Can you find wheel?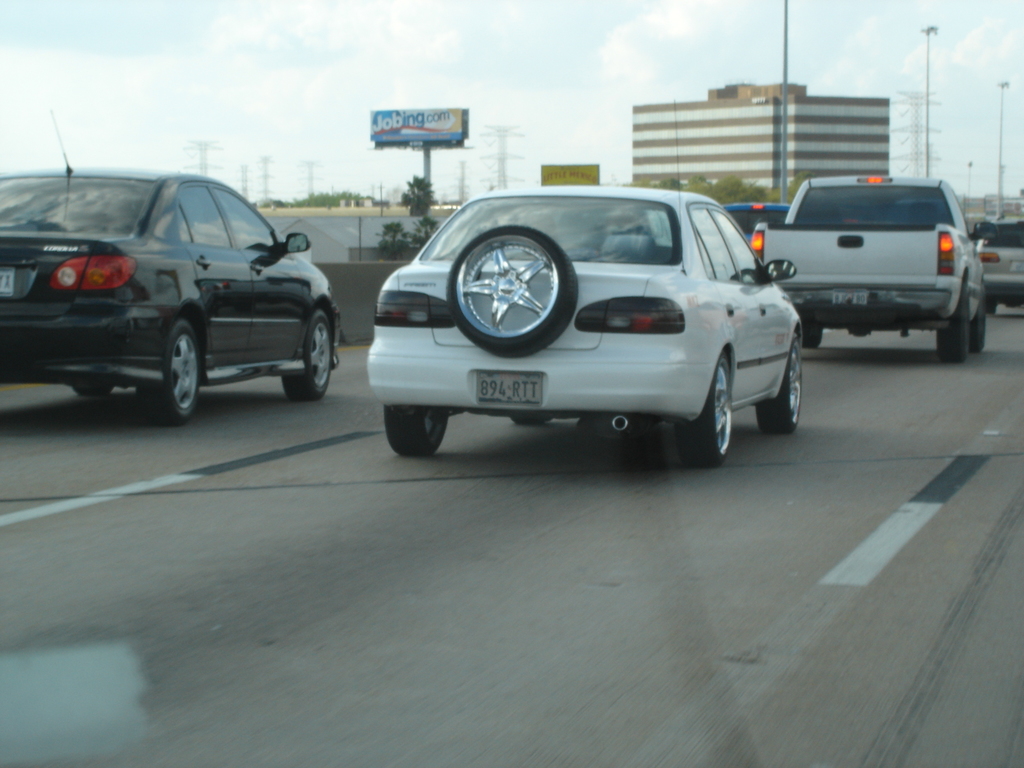
Yes, bounding box: region(447, 225, 580, 356).
